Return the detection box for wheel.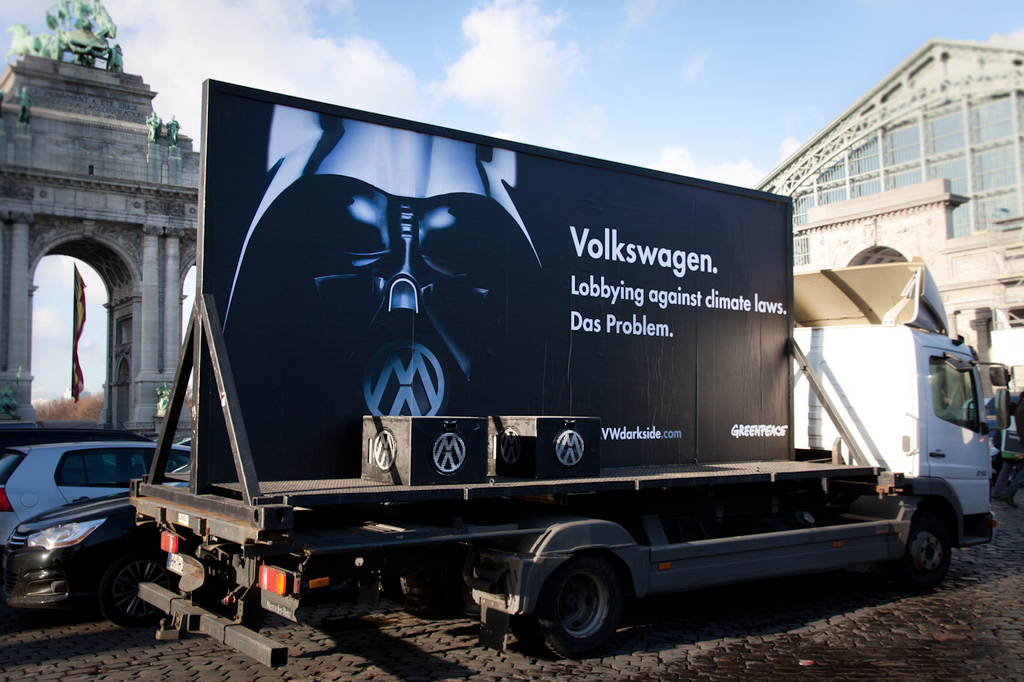
518,552,626,661.
